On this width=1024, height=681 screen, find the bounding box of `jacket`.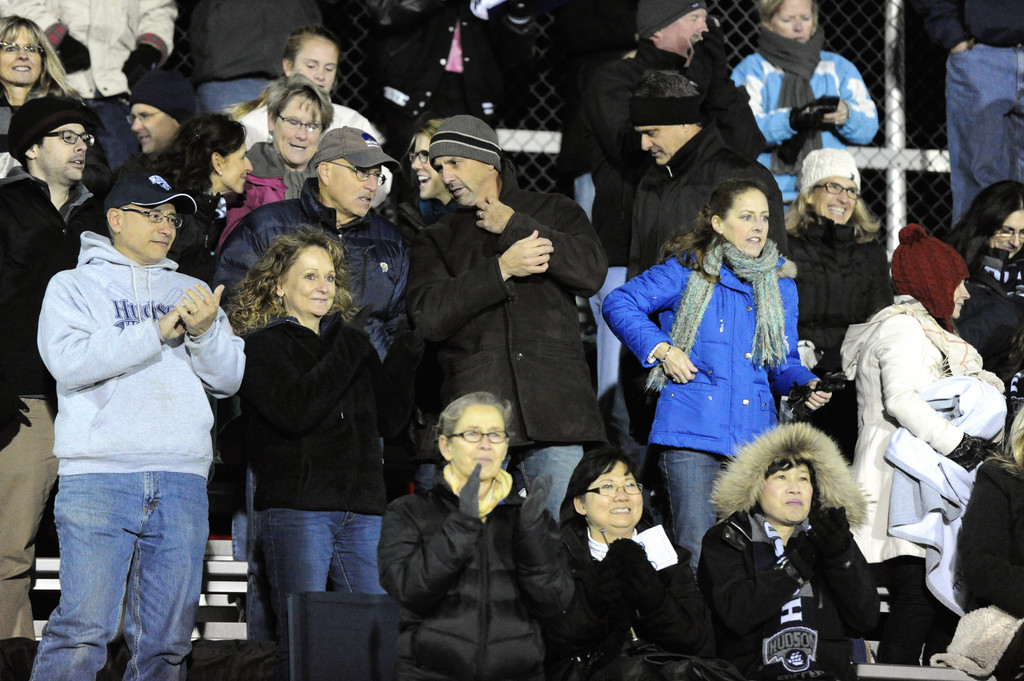
Bounding box: box(232, 312, 399, 515).
